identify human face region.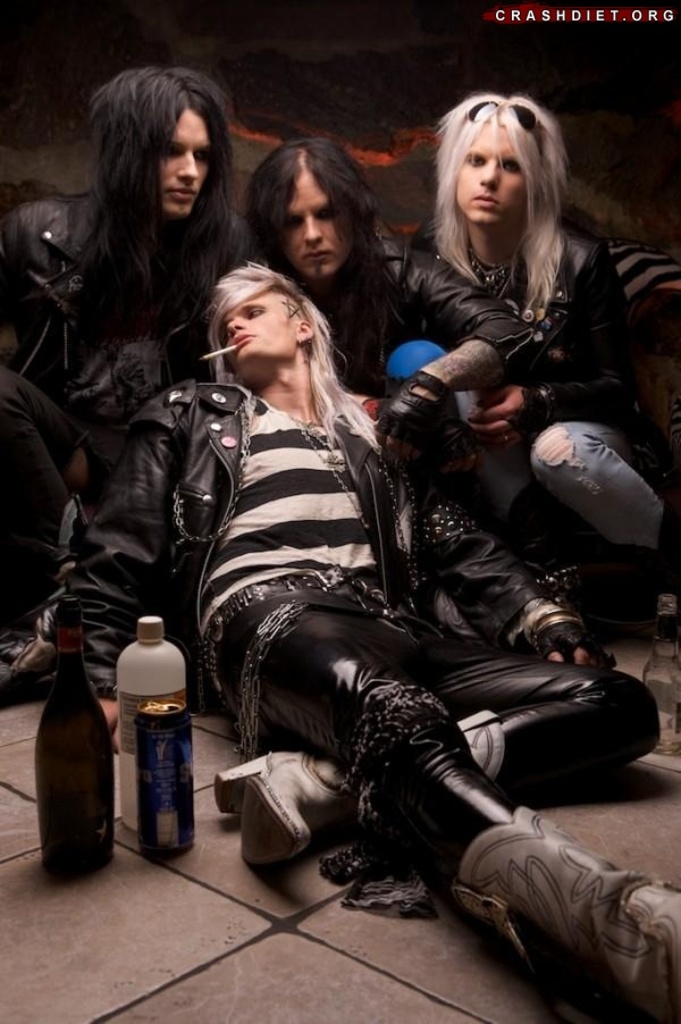
Region: BBox(217, 291, 299, 369).
